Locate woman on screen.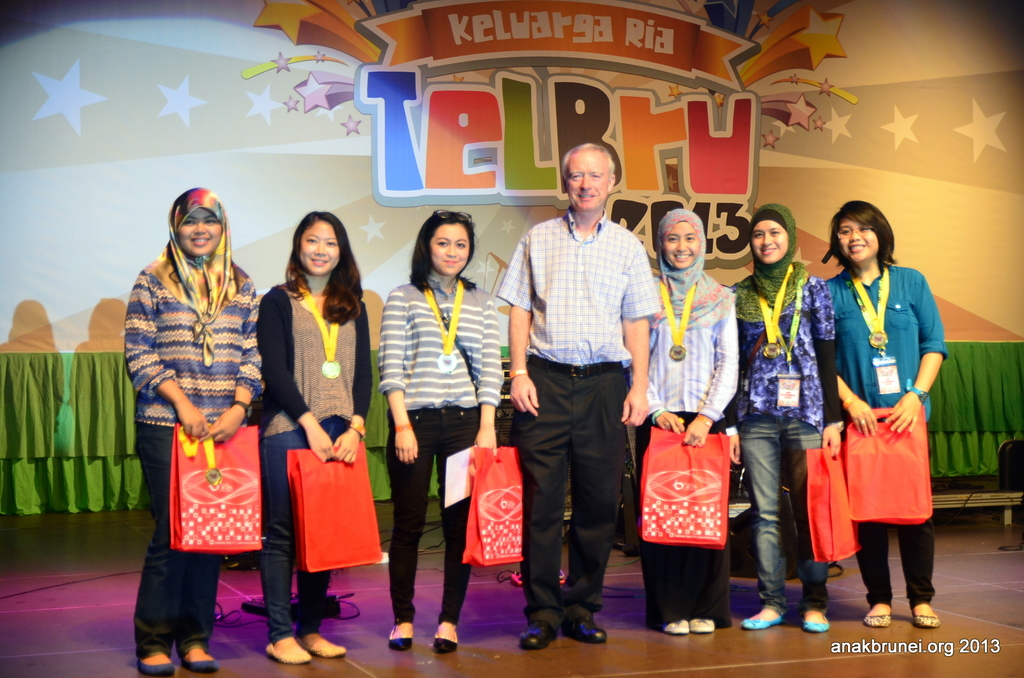
On screen at <region>722, 198, 843, 634</region>.
